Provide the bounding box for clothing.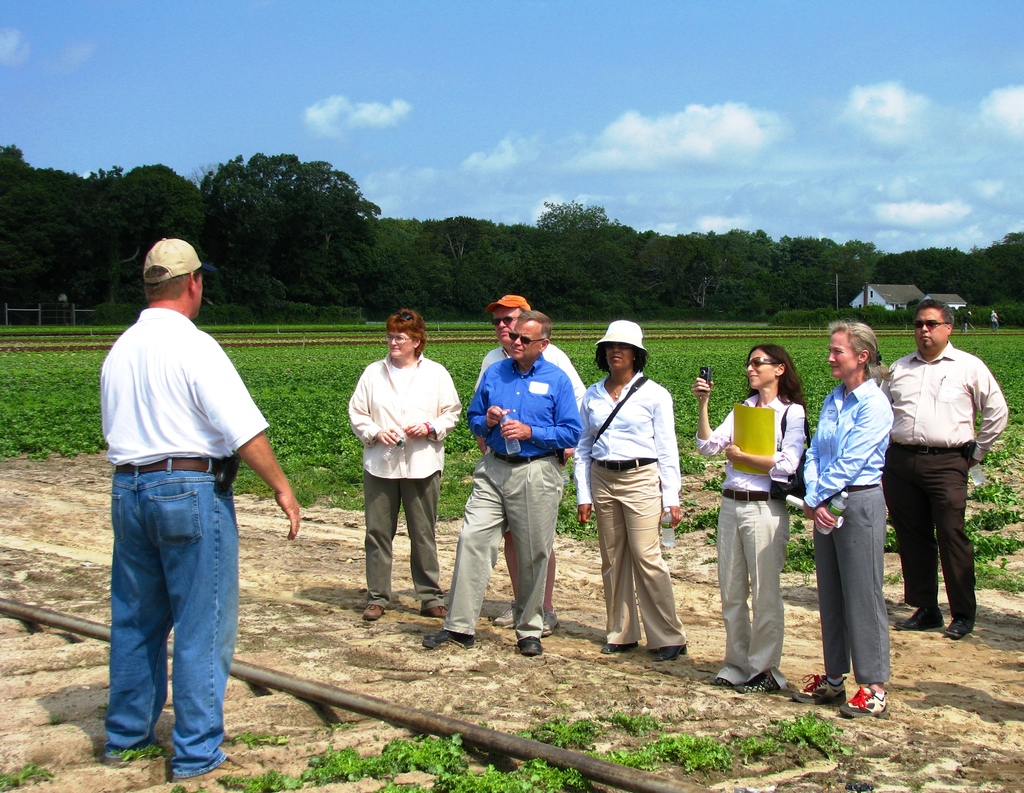
l=358, t=474, r=436, b=610.
